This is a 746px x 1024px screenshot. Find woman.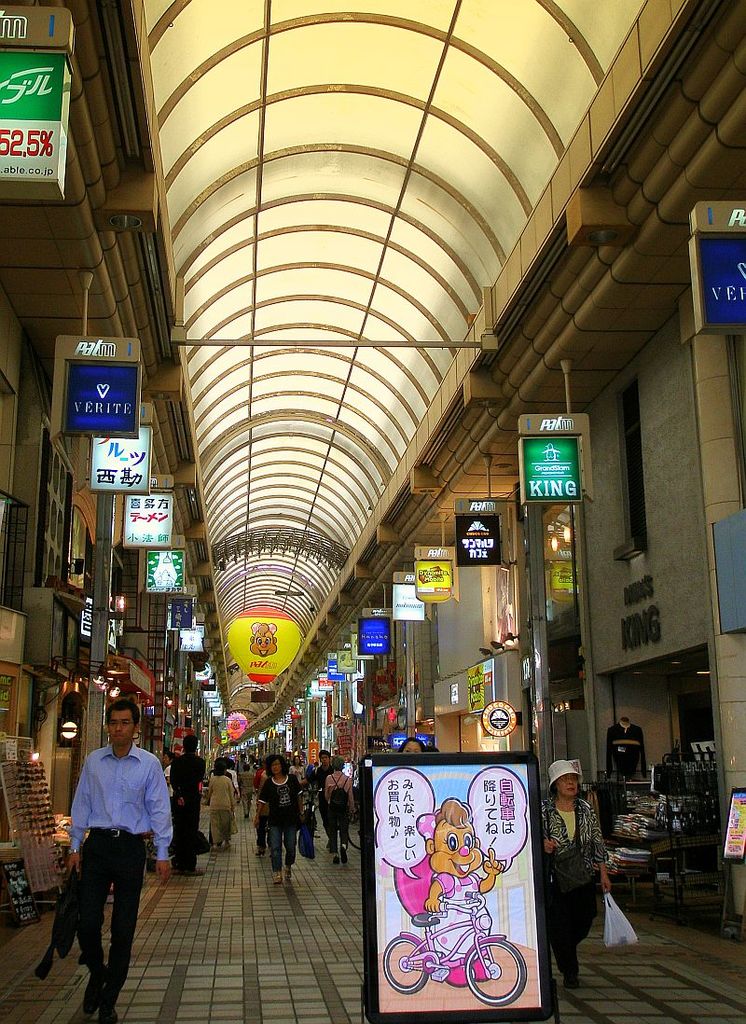
Bounding box: x1=254 y1=751 x2=299 y2=879.
